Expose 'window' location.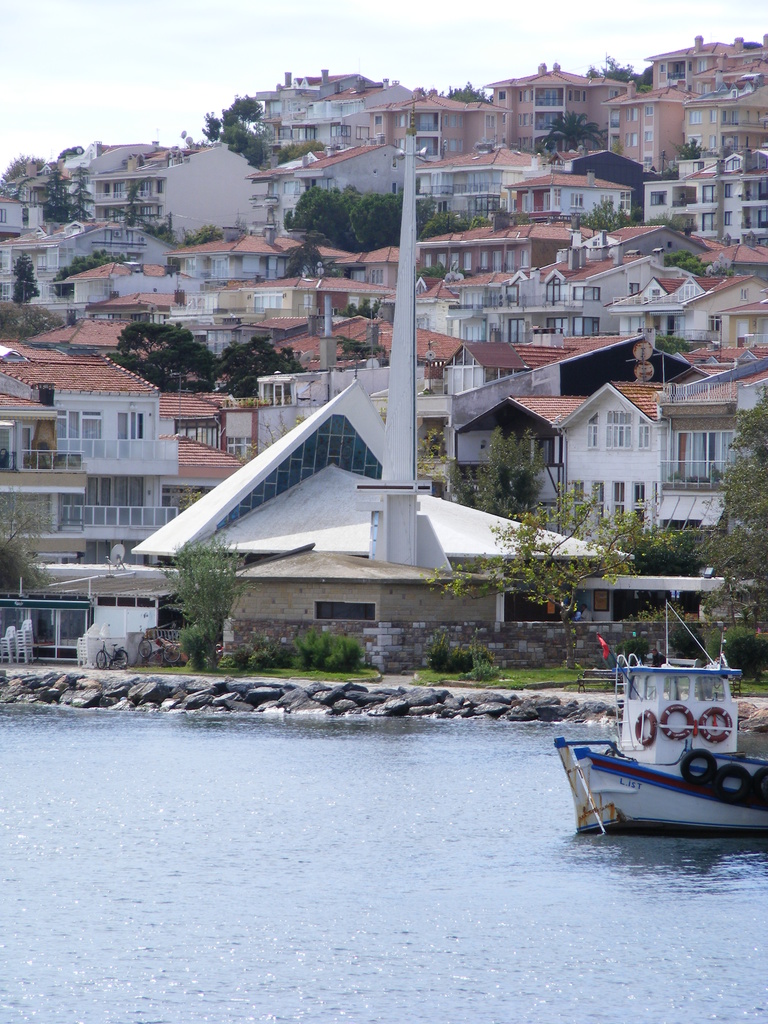
Exposed at rect(312, 604, 374, 620).
